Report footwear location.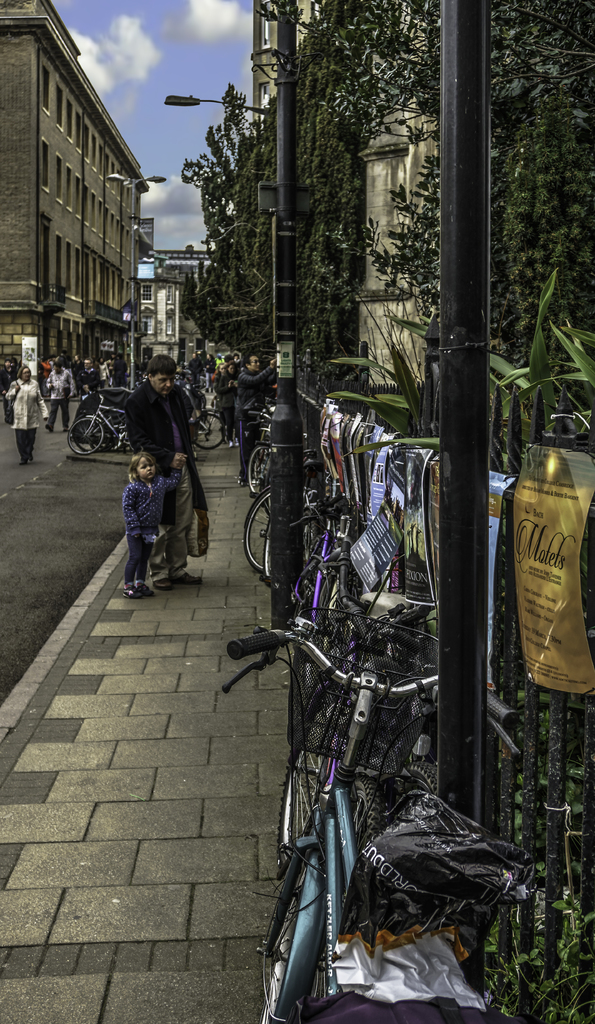
Report: locate(21, 457, 26, 464).
